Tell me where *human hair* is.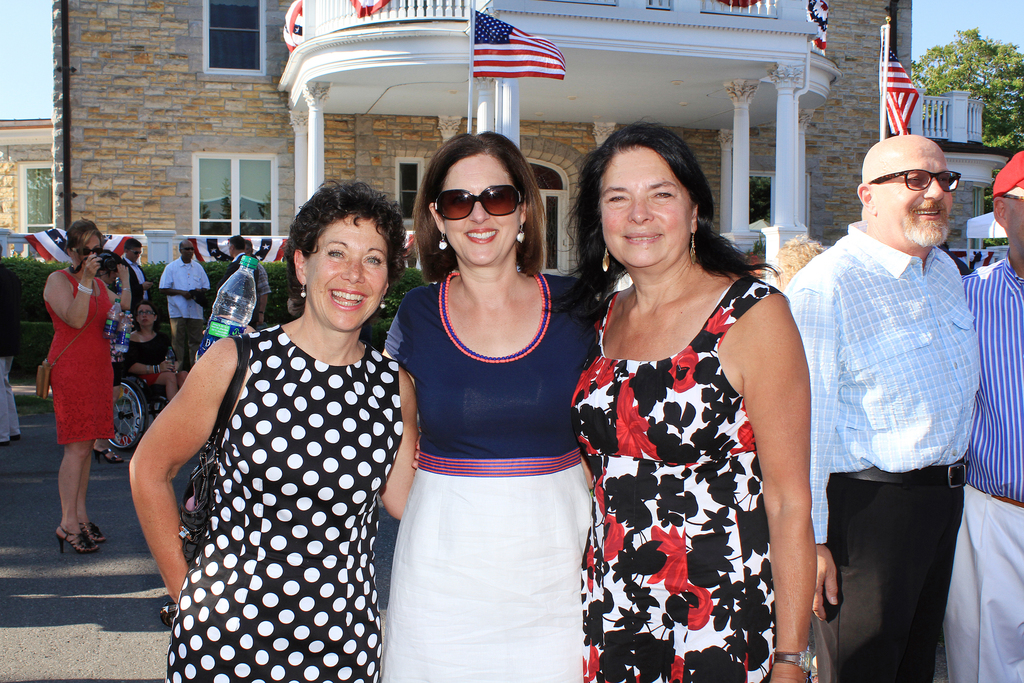
*human hair* is at locate(228, 235, 249, 251).
